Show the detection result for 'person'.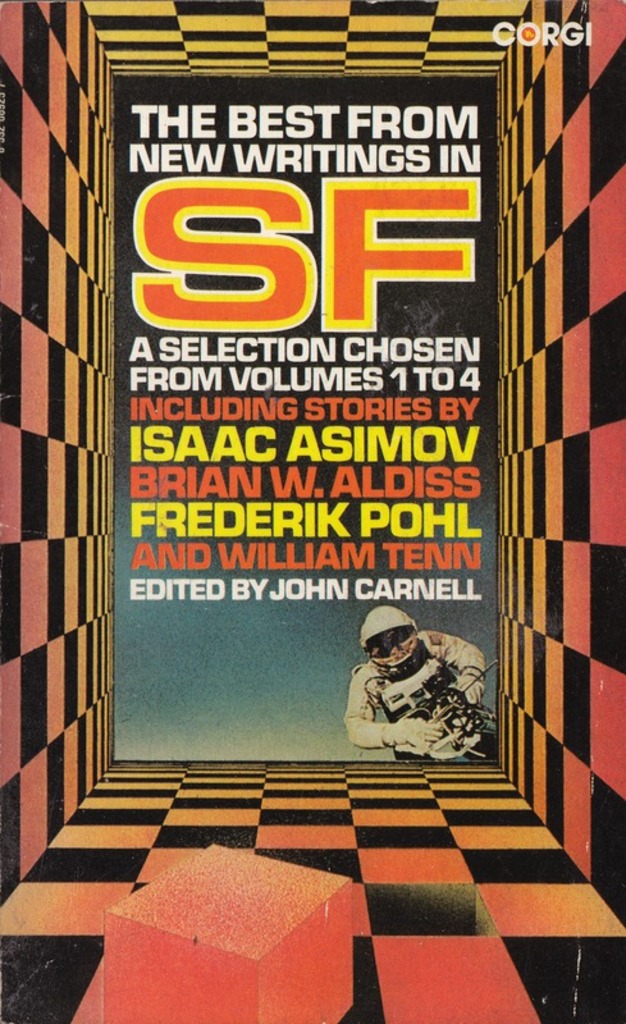
BBox(343, 605, 495, 763).
